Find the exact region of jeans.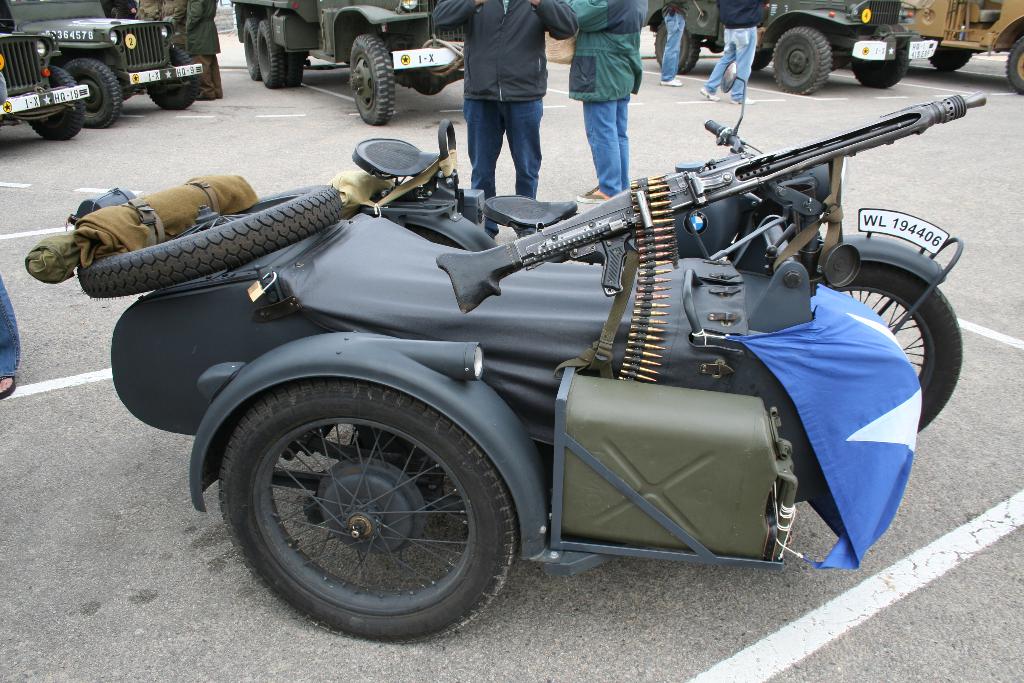
Exact region: {"x1": 578, "y1": 105, "x2": 636, "y2": 190}.
